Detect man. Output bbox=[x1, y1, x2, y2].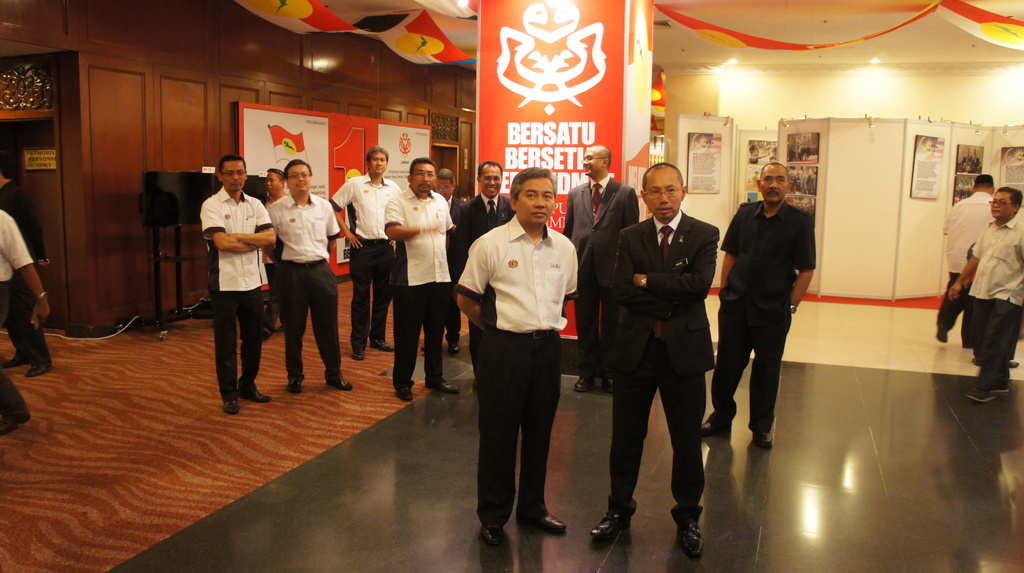
bbox=[429, 172, 465, 352].
